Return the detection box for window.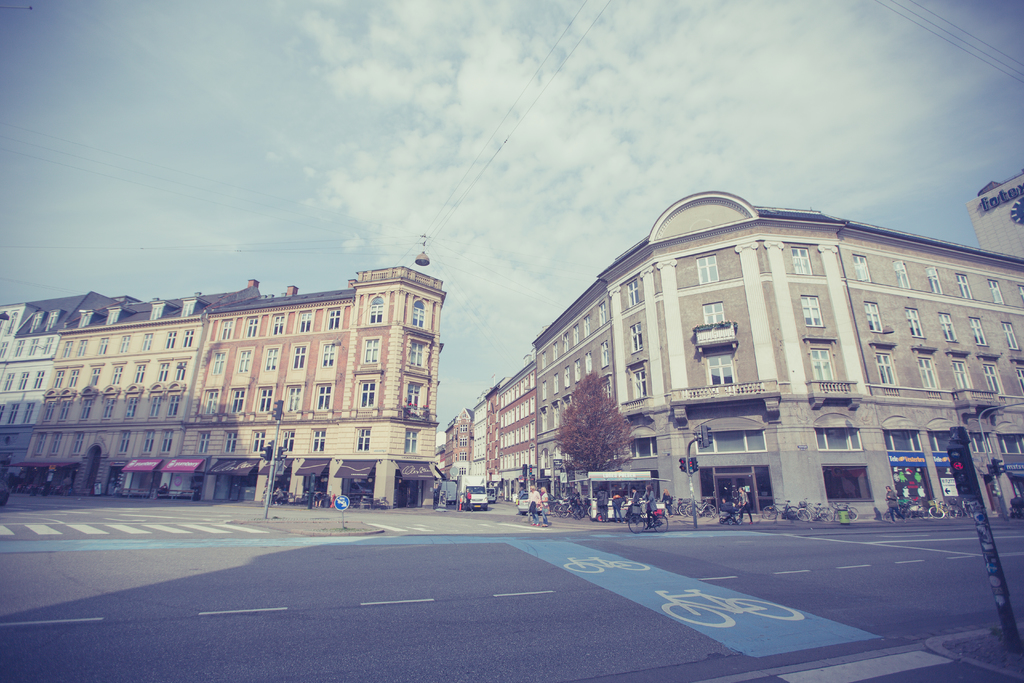
bbox(202, 388, 220, 413).
